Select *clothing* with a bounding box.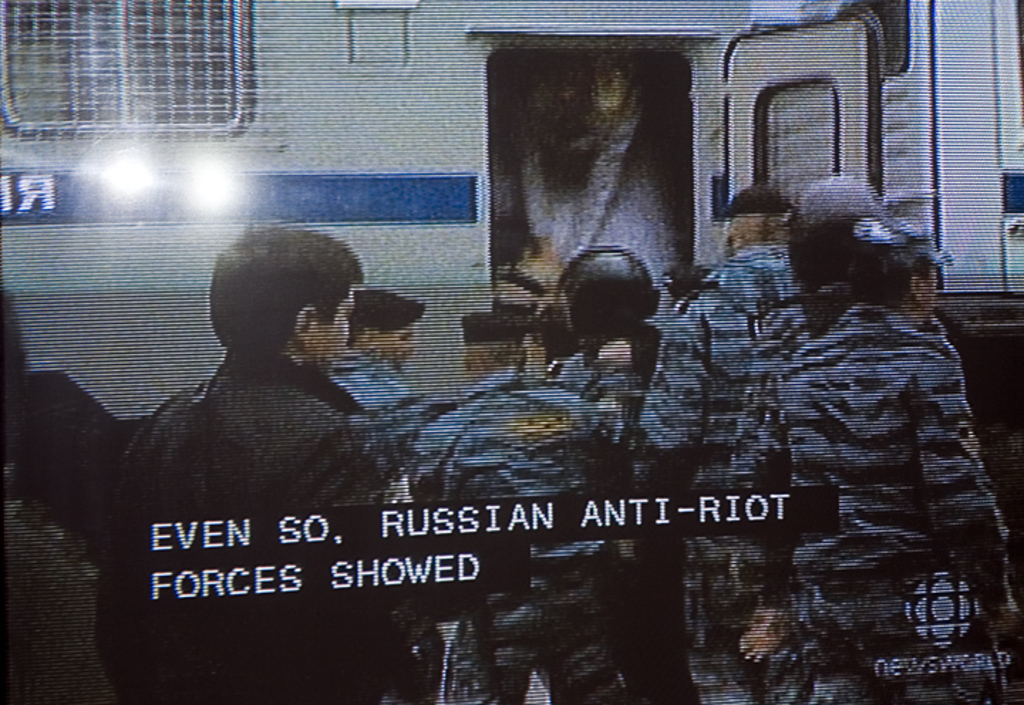
crop(724, 289, 922, 695).
